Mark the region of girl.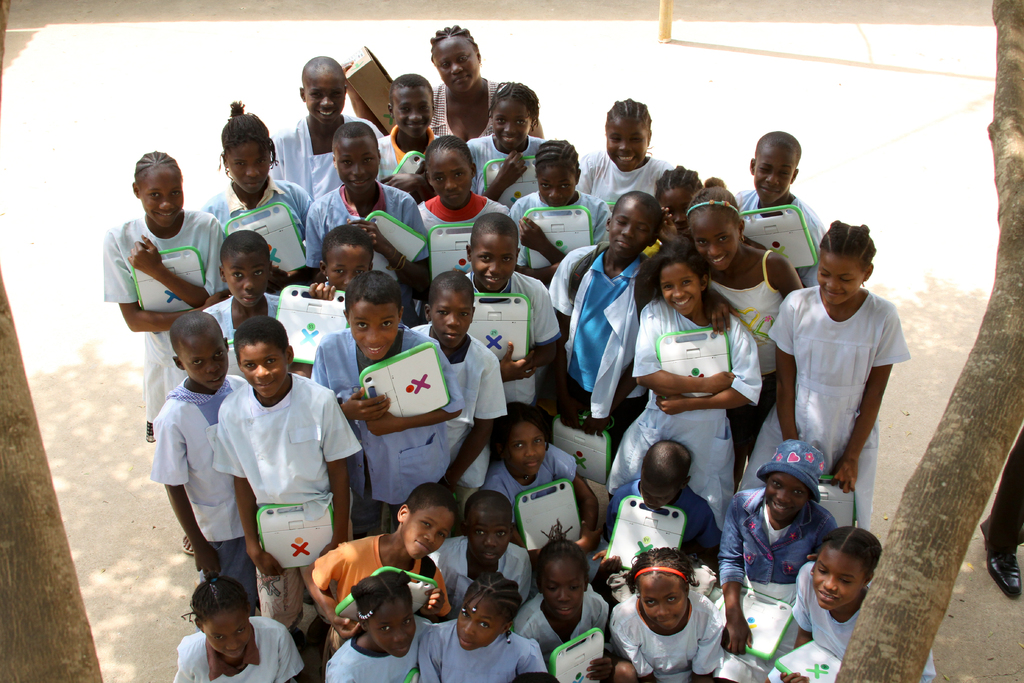
Region: left=484, top=401, right=600, bottom=607.
